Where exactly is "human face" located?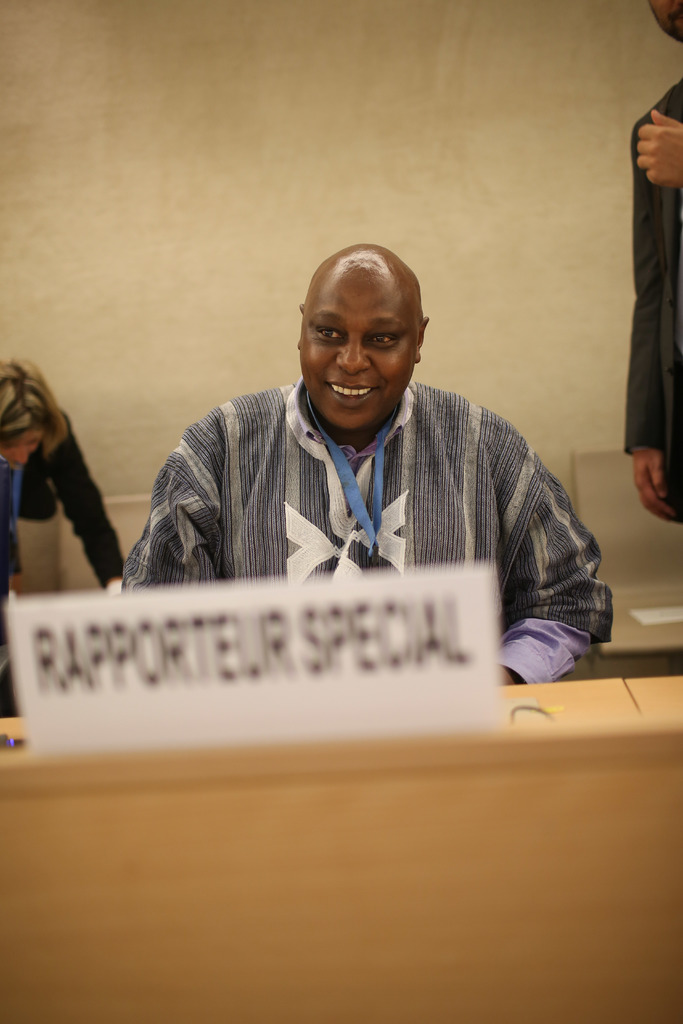
Its bounding box is box=[295, 273, 423, 440].
